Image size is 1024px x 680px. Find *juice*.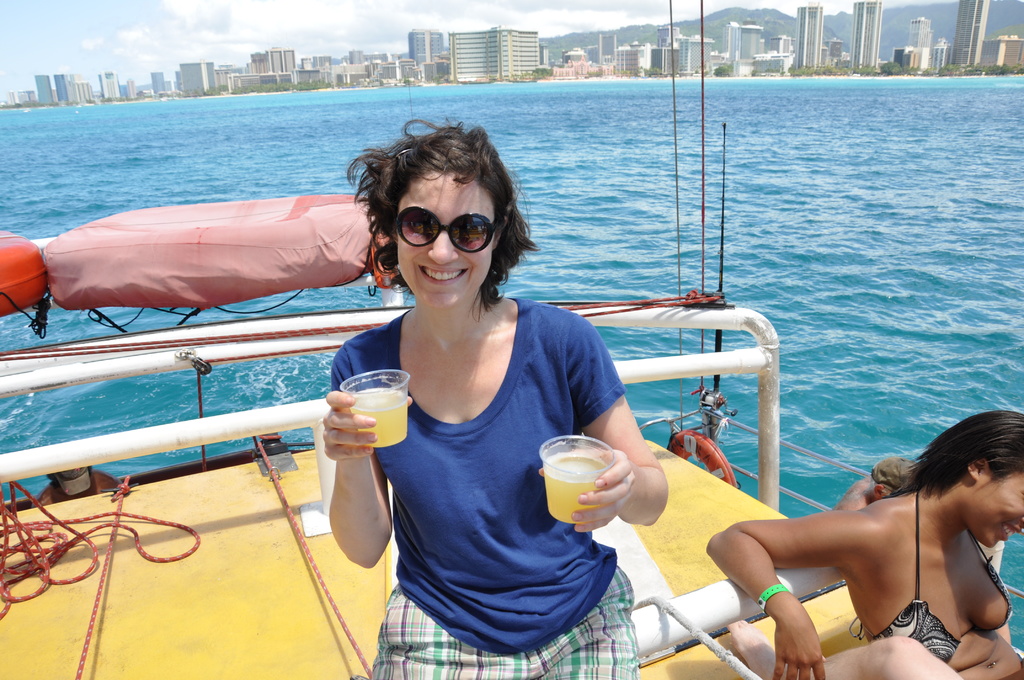
(543, 454, 610, 524).
